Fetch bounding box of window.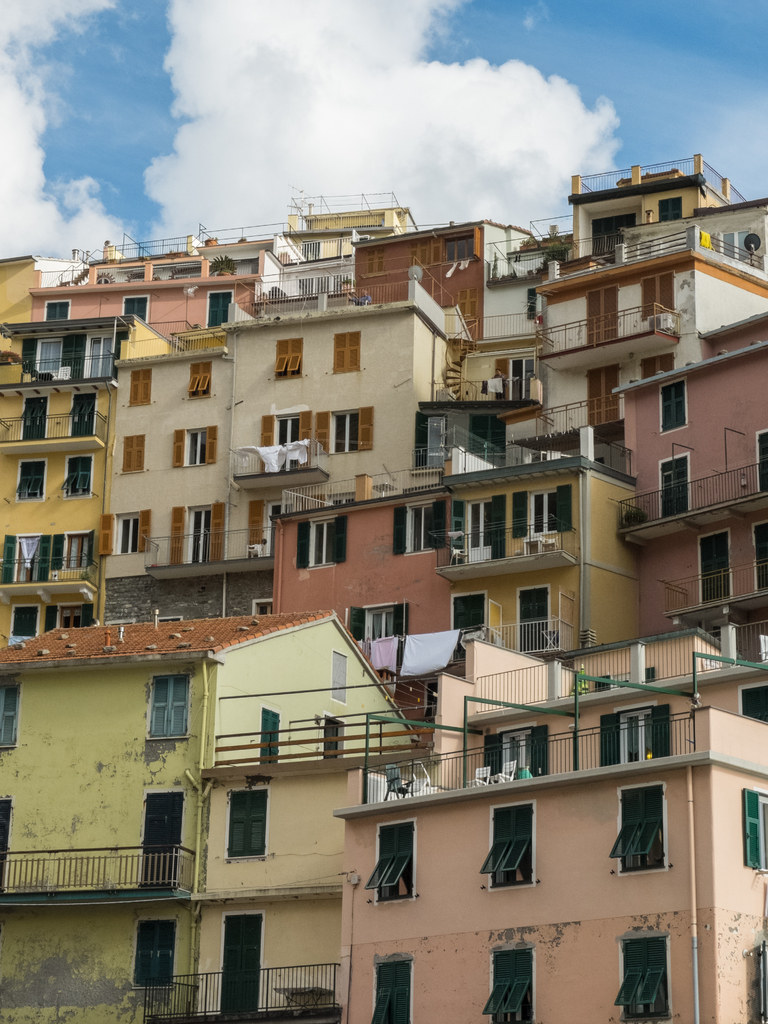
Bbox: rect(317, 404, 372, 454).
